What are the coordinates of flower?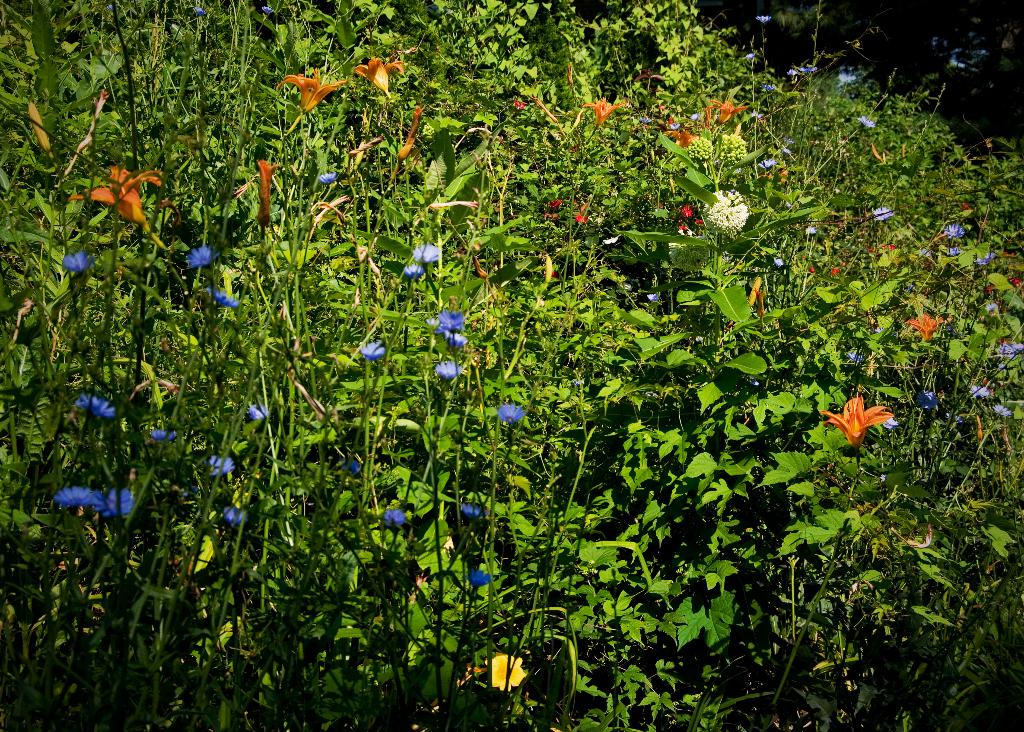
[x1=349, y1=58, x2=405, y2=99].
